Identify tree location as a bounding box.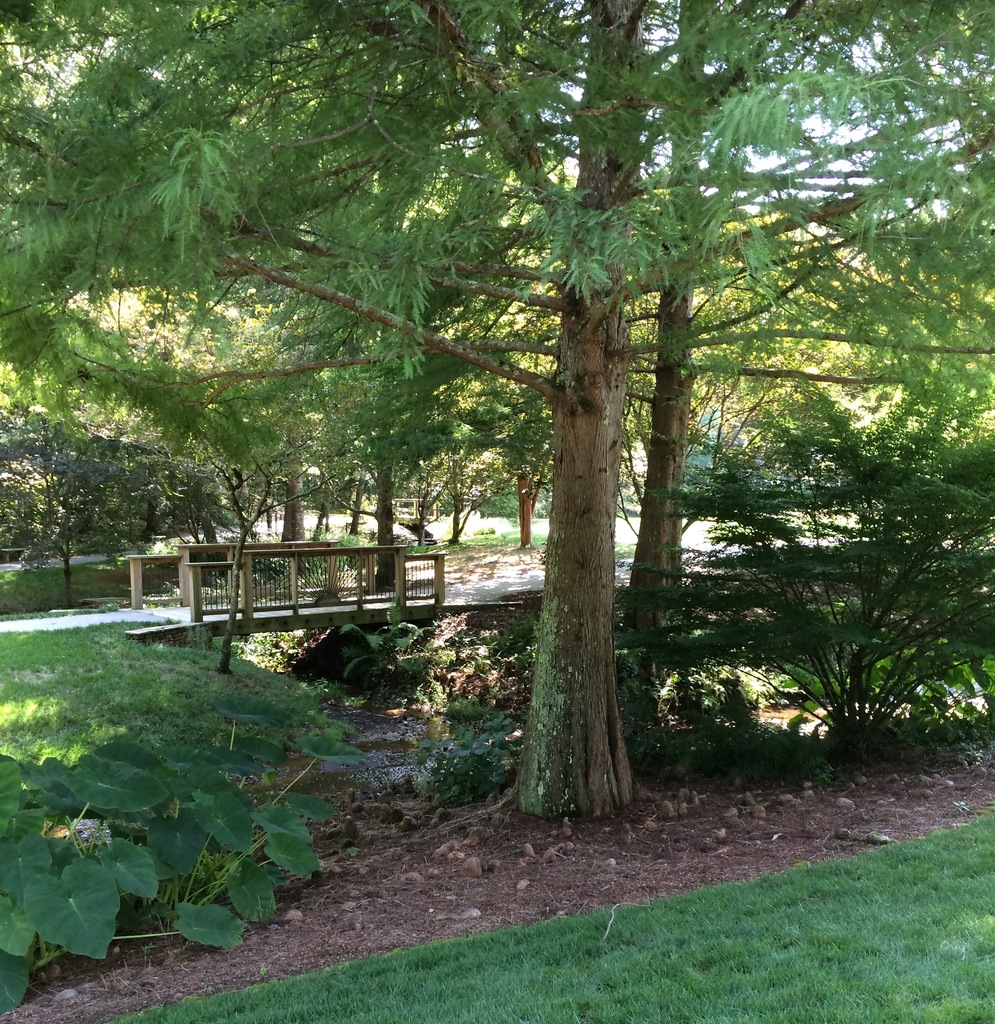
box=[73, 0, 968, 828].
